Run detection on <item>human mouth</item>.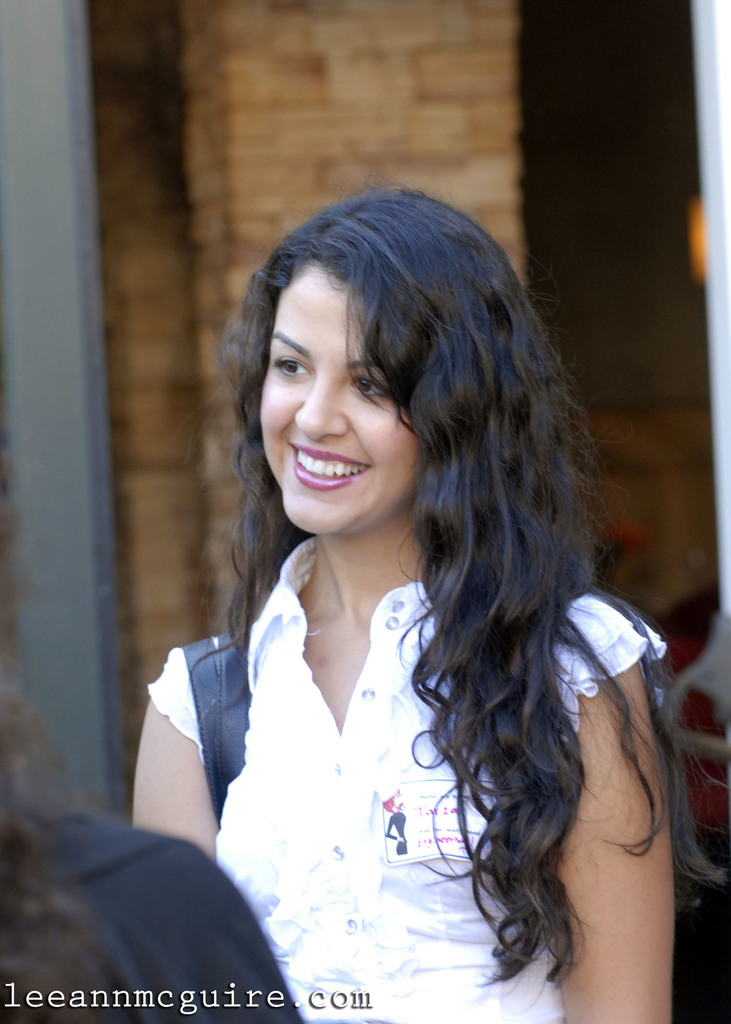
Result: l=290, t=443, r=372, b=490.
